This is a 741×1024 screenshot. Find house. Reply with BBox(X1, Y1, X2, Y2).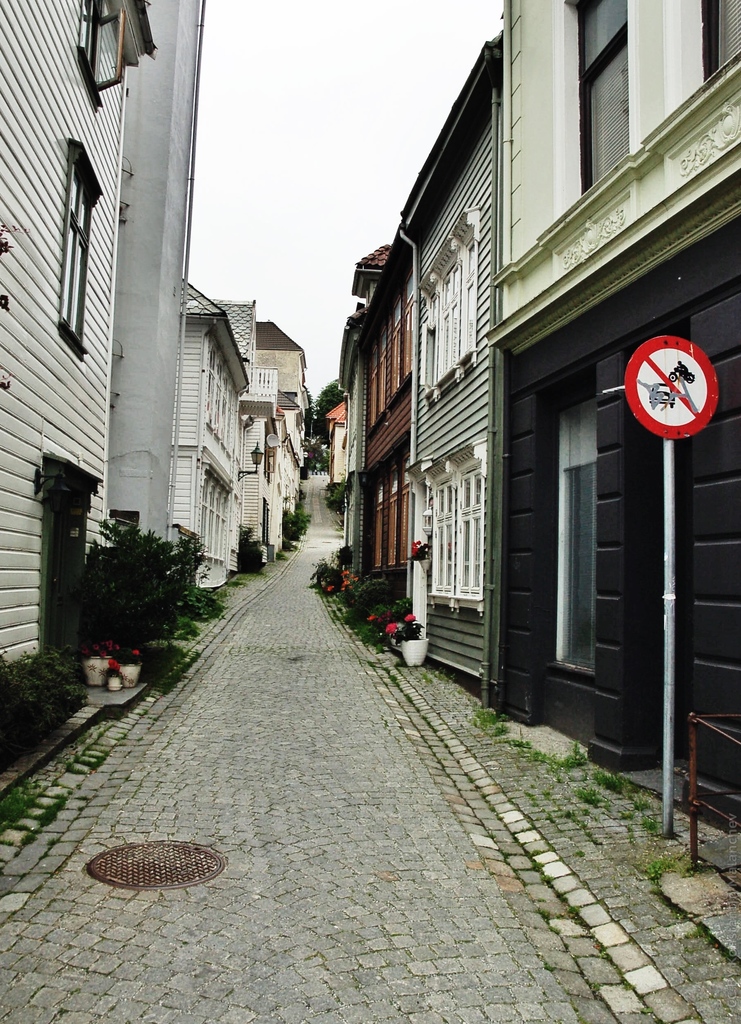
BBox(337, 242, 396, 588).
